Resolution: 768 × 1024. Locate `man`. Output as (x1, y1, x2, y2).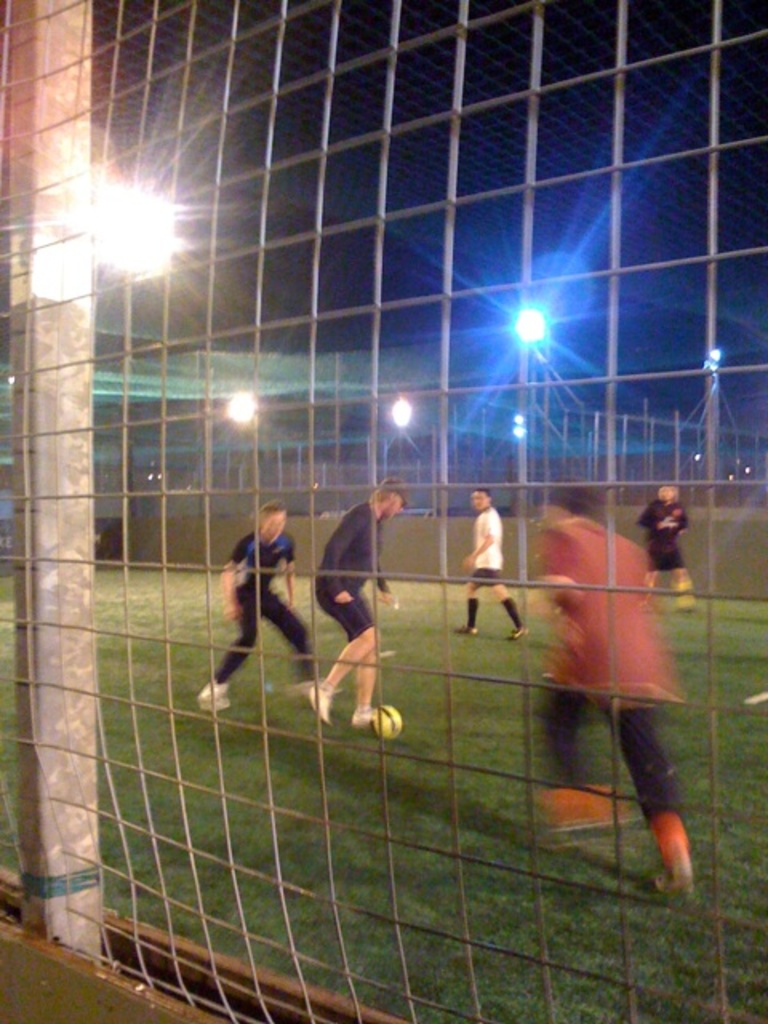
(202, 504, 315, 712).
